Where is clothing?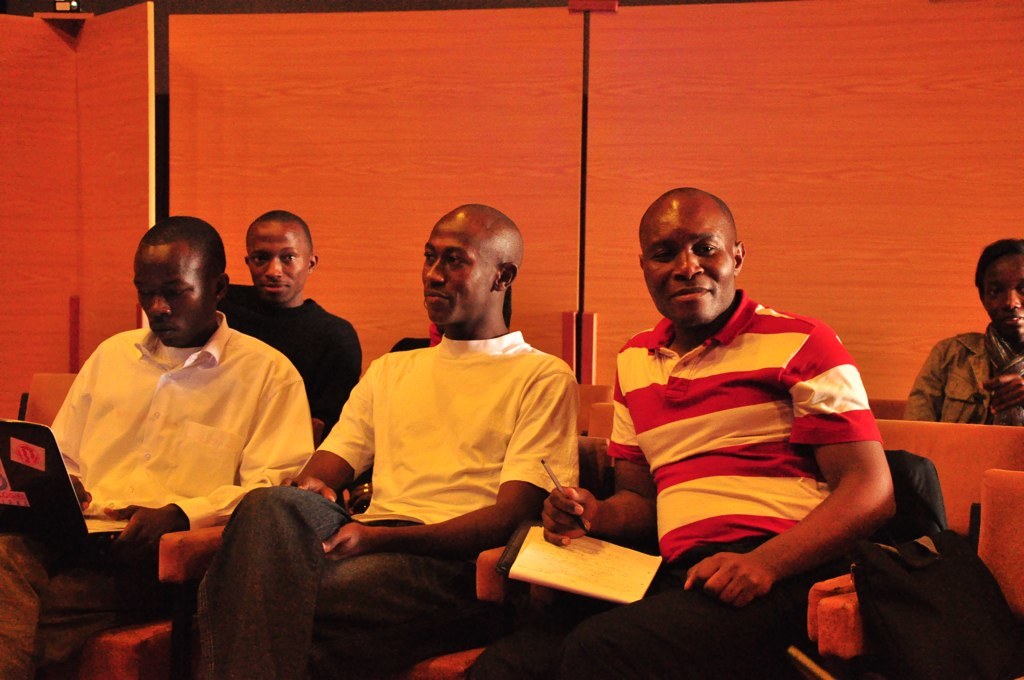
box(904, 324, 1023, 425).
